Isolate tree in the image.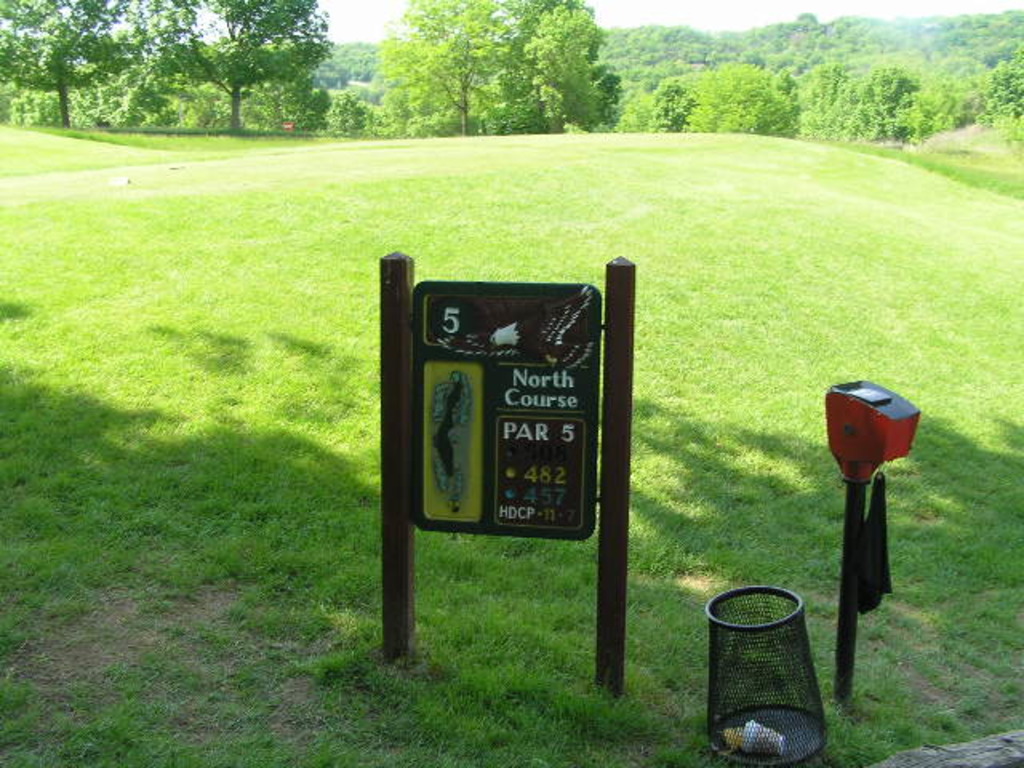
Isolated region: x1=966 y1=0 x2=1022 y2=176.
